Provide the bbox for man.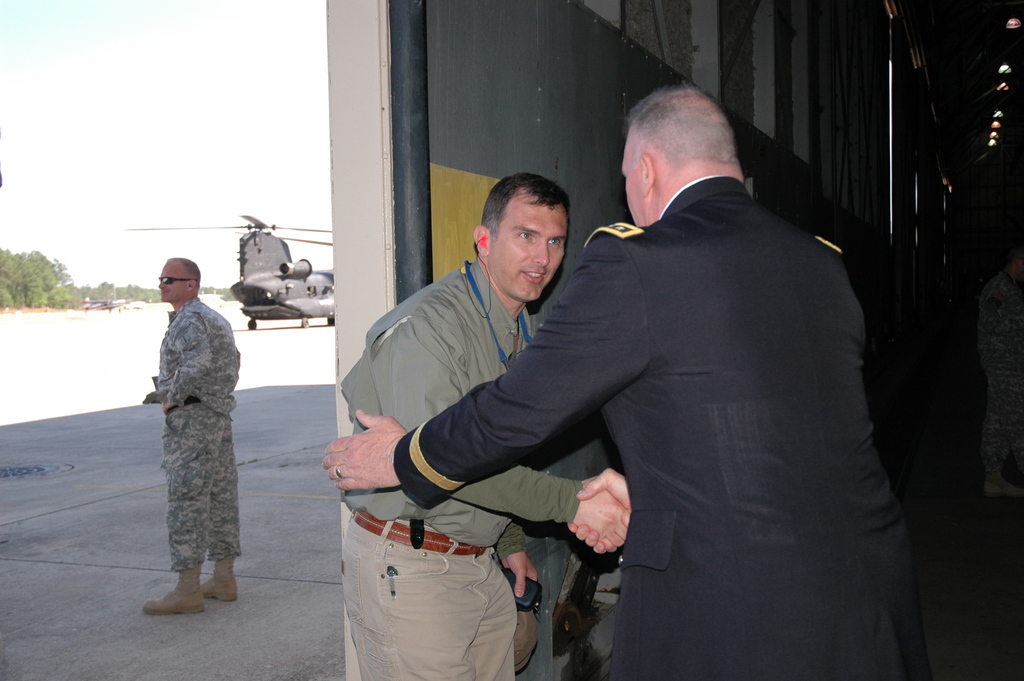
rect(141, 254, 245, 617).
